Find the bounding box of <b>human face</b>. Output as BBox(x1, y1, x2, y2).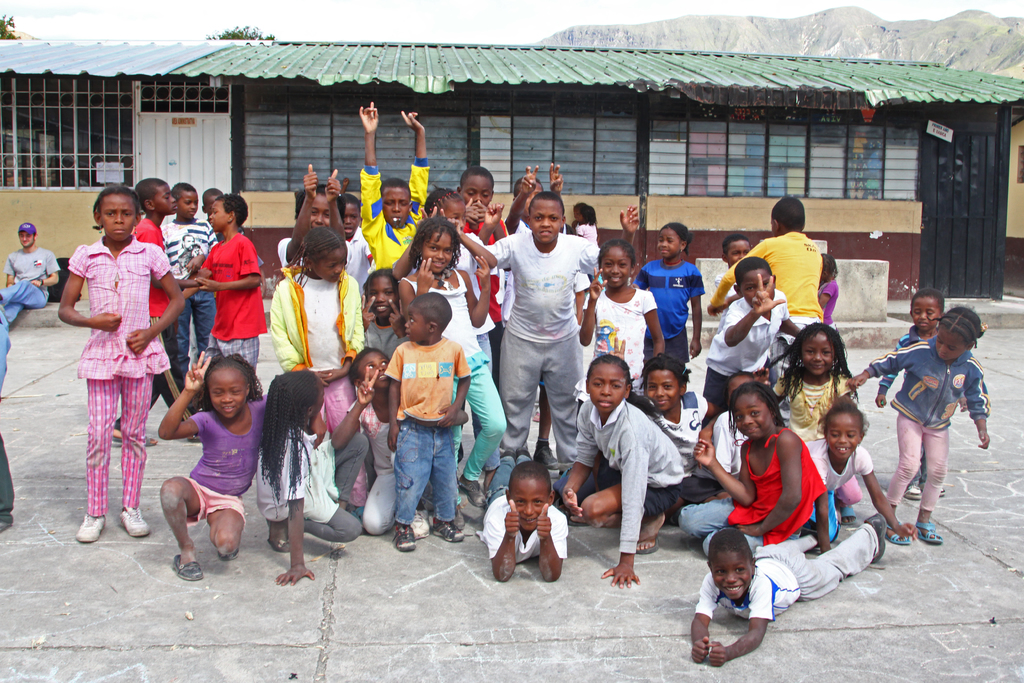
BBox(152, 183, 178, 215).
